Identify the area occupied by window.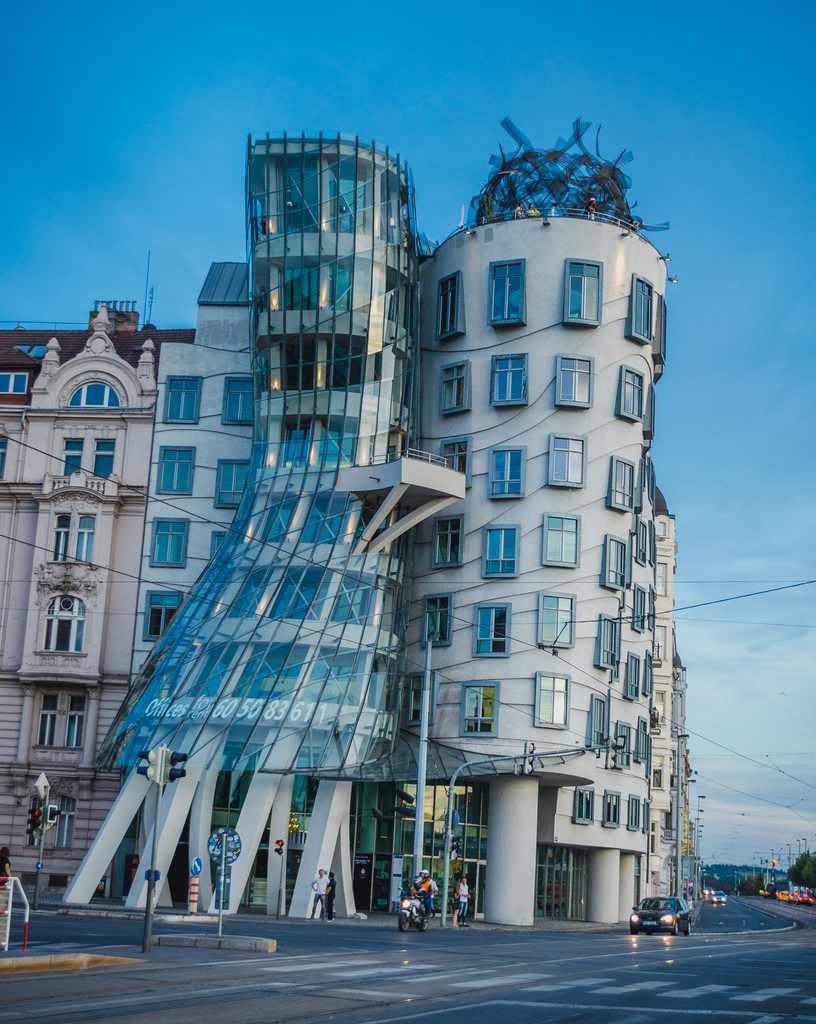
Area: select_region(535, 671, 572, 730).
